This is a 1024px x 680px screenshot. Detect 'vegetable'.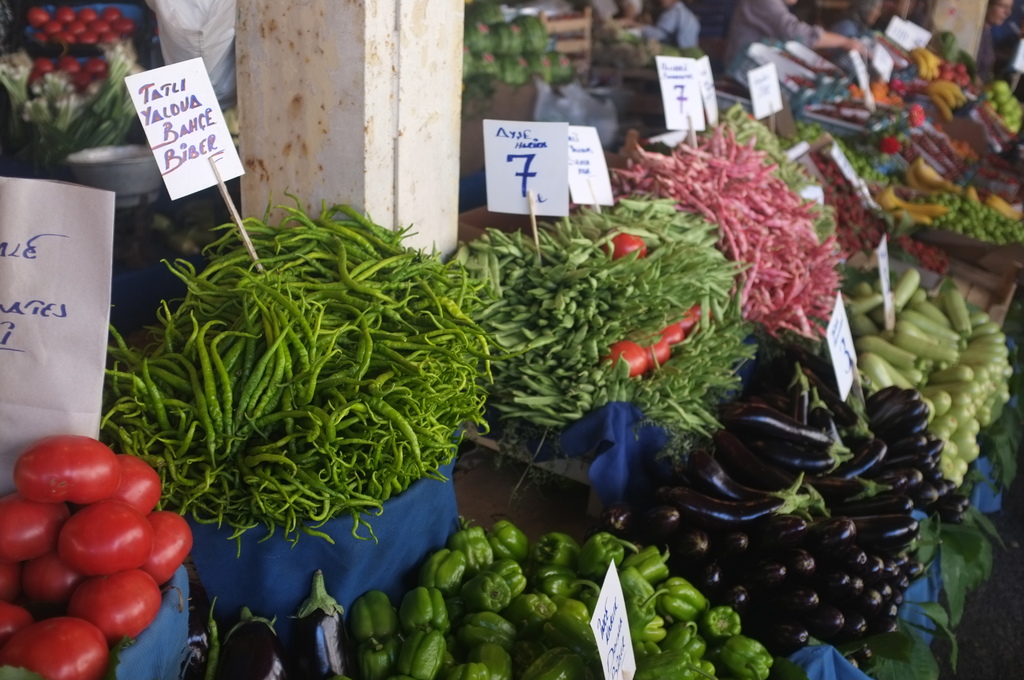
<bbox>0, 562, 26, 606</bbox>.
